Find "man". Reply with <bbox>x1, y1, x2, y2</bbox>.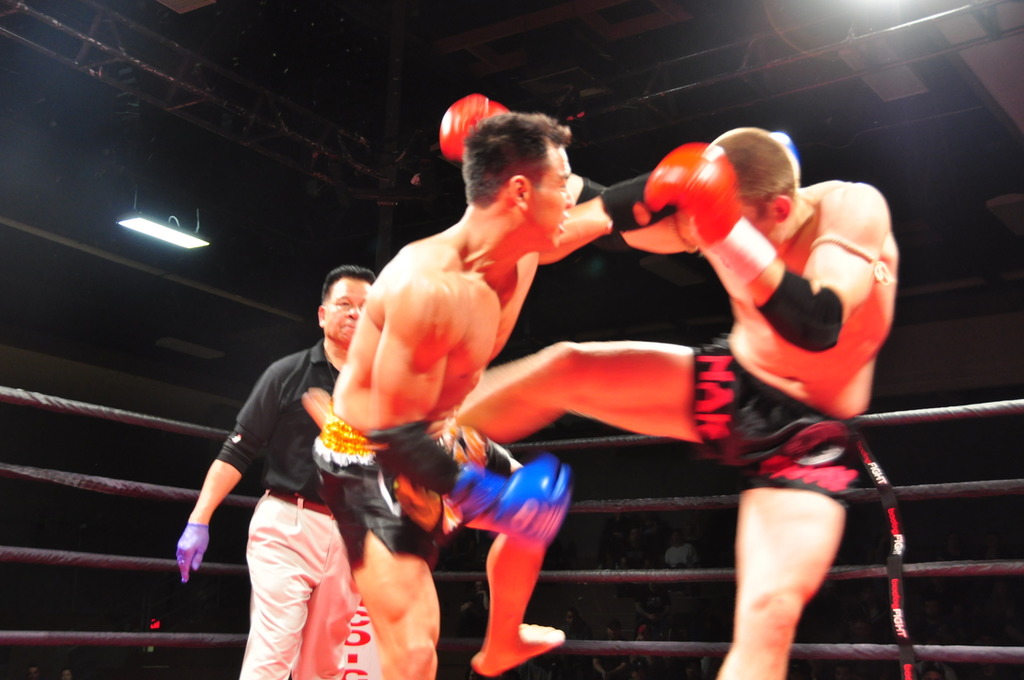
<bbox>446, 120, 908, 679</bbox>.
